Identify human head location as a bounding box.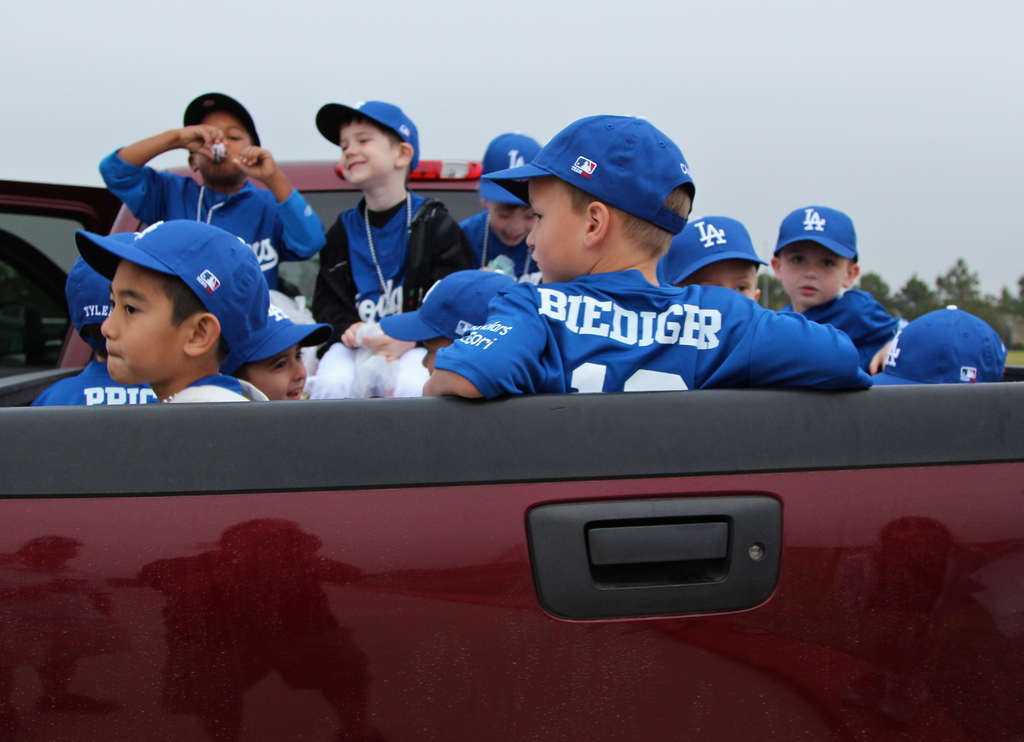
314, 98, 419, 193.
